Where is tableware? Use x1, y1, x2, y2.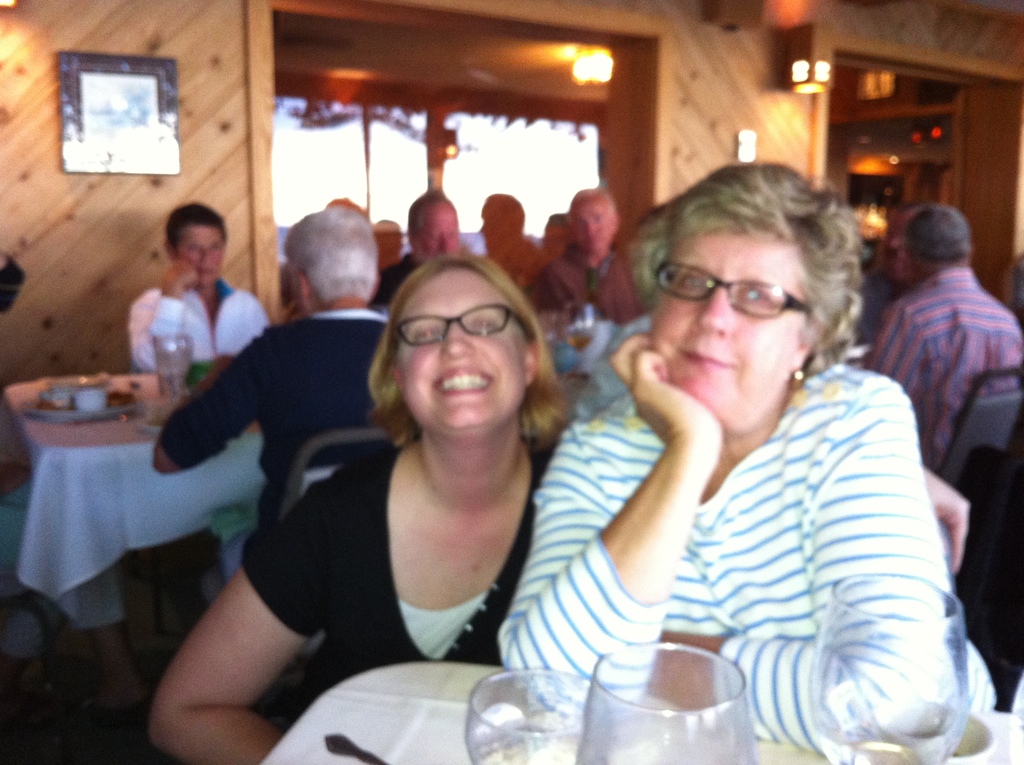
563, 293, 593, 366.
